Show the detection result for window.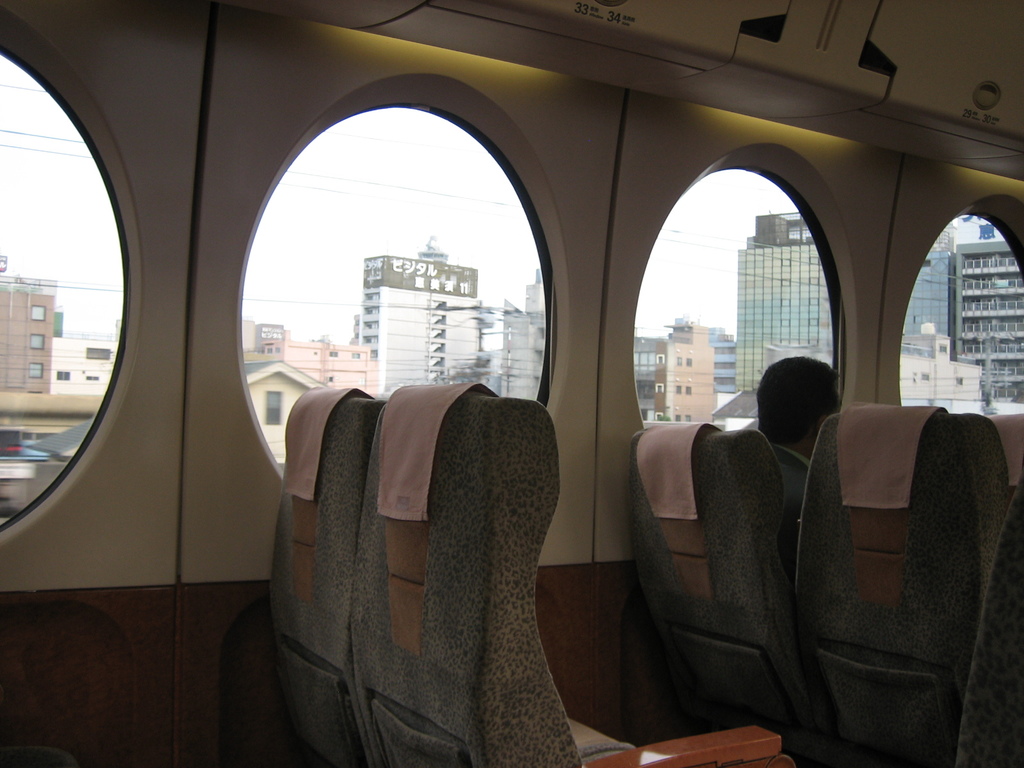
x1=83, y1=376, x2=97, y2=382.
